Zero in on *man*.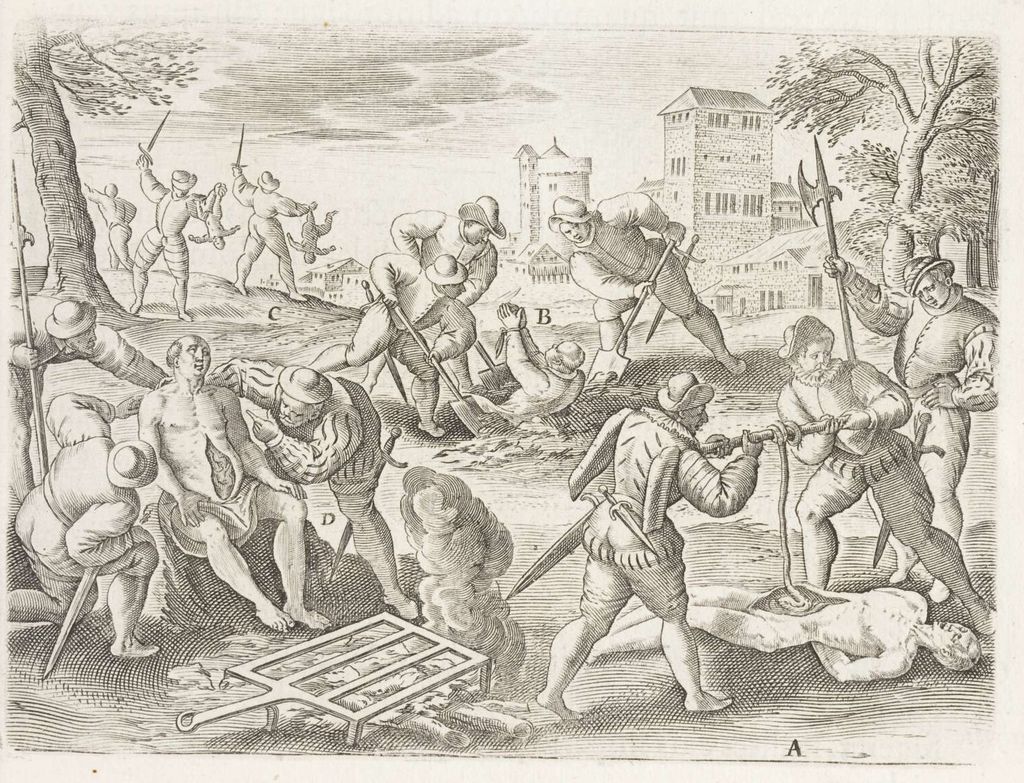
Zeroed in: <box>817,256,999,608</box>.
